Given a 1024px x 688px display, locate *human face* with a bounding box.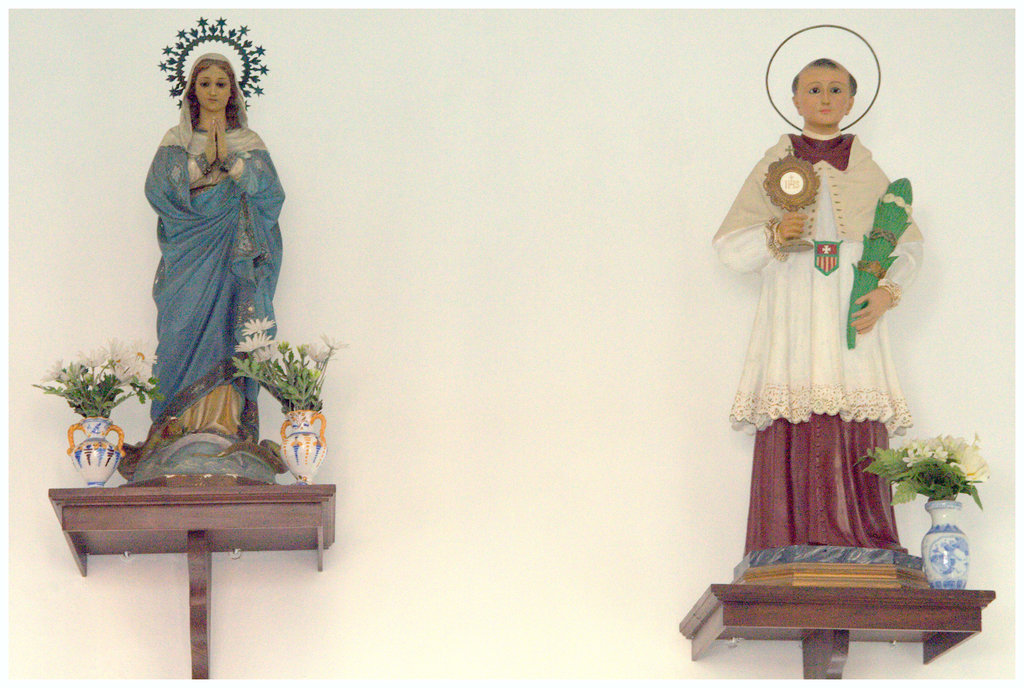
Located: {"x1": 196, "y1": 65, "x2": 233, "y2": 111}.
